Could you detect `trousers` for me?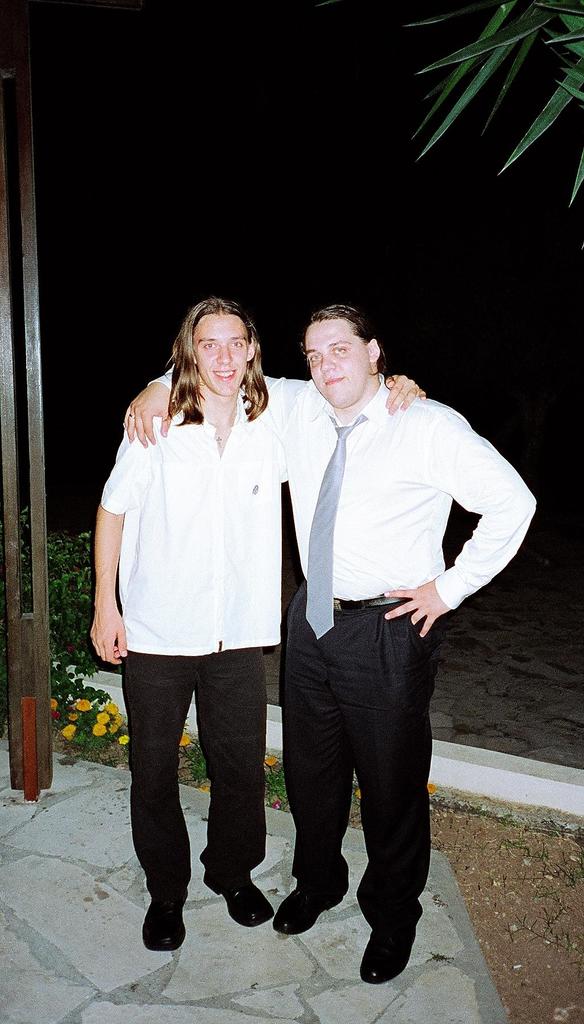
Detection result: left=277, top=587, right=445, bottom=951.
